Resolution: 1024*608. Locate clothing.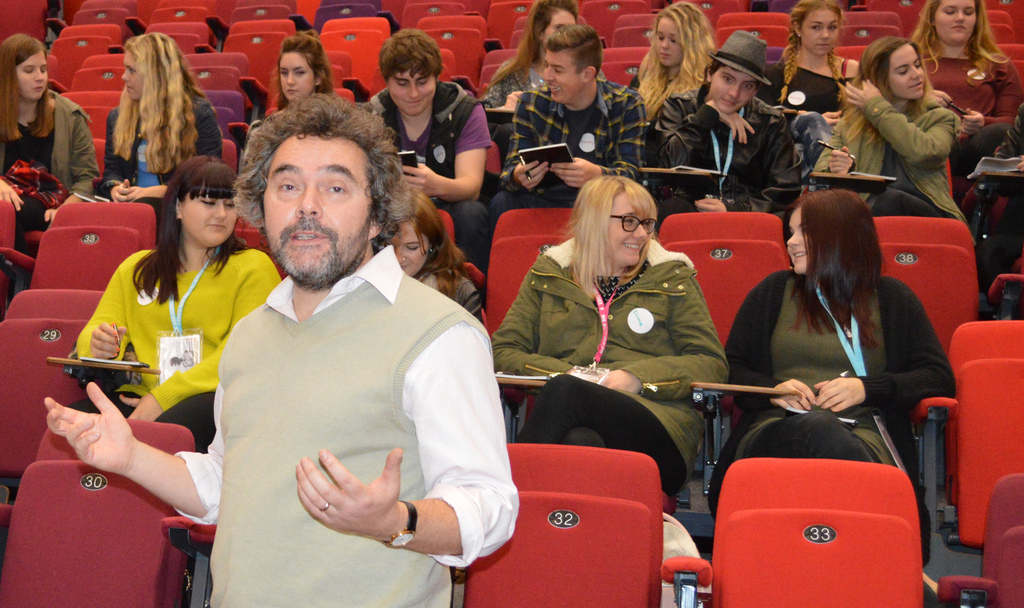
crop(0, 88, 100, 301).
